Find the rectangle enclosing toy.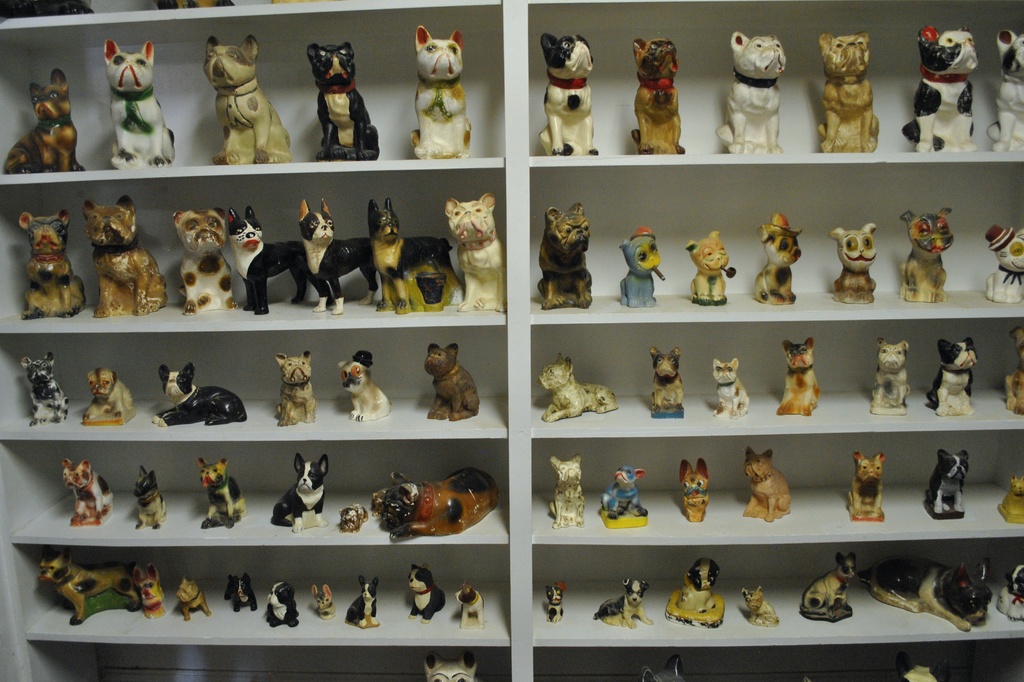
(left=296, top=199, right=383, bottom=315).
